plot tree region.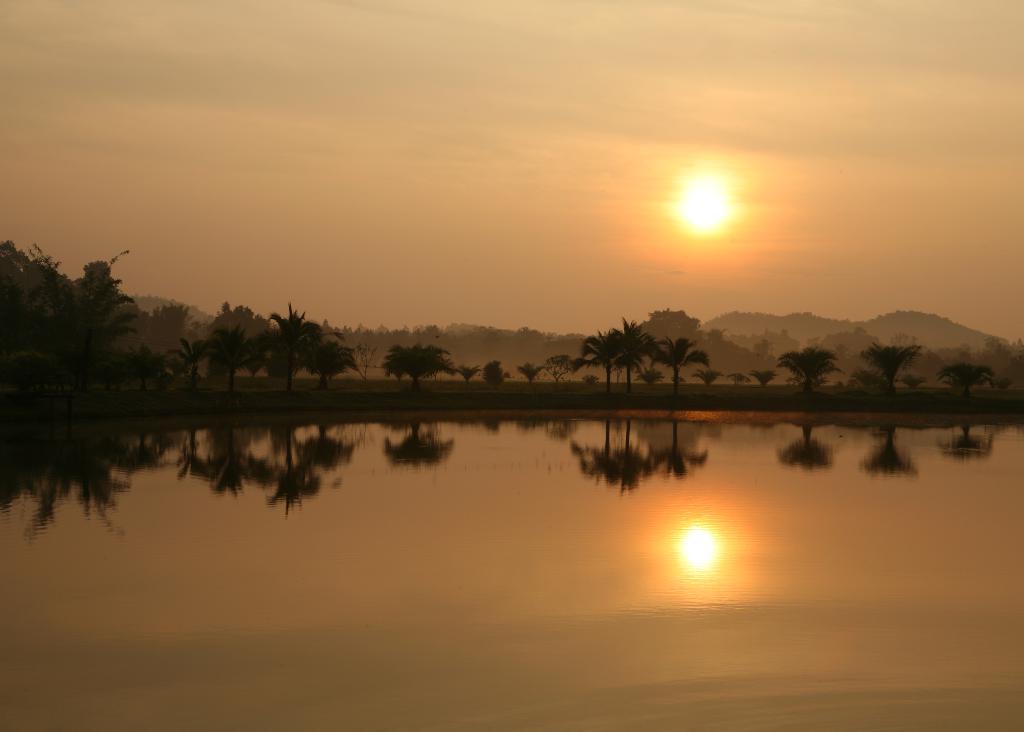
Plotted at {"left": 931, "top": 356, "right": 991, "bottom": 402}.
